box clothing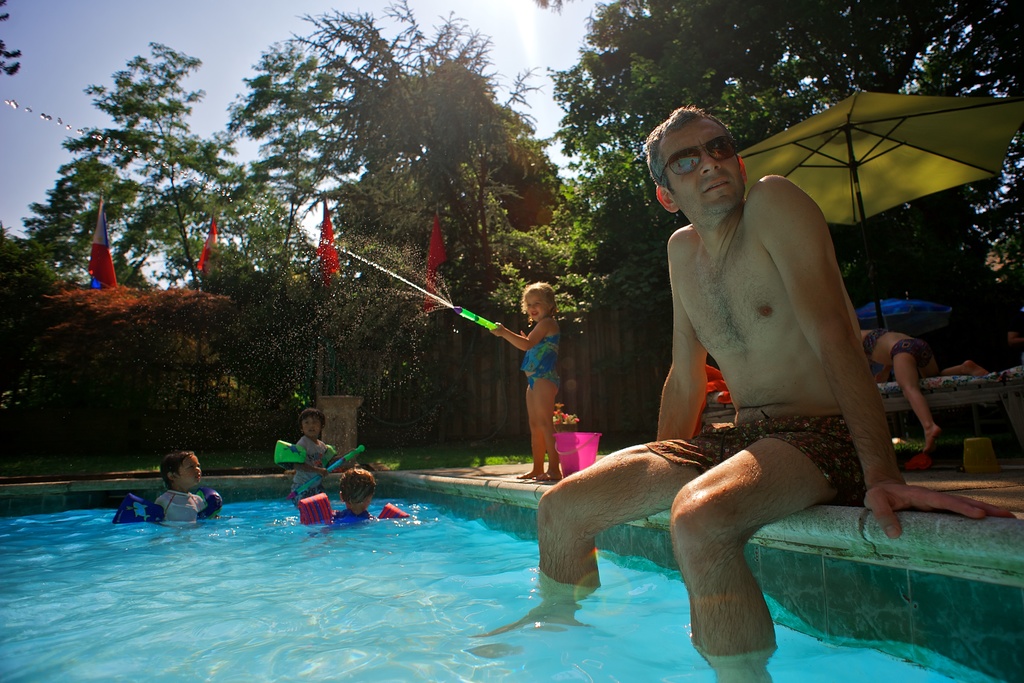
bbox=[292, 436, 328, 490]
